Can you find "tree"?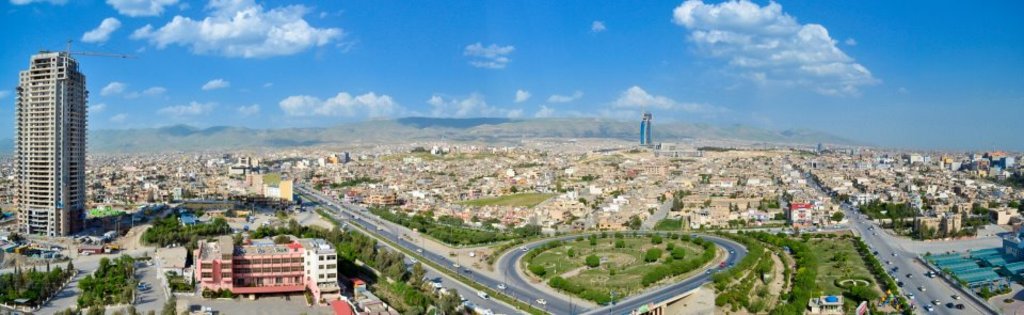
Yes, bounding box: (x1=684, y1=235, x2=688, y2=242).
